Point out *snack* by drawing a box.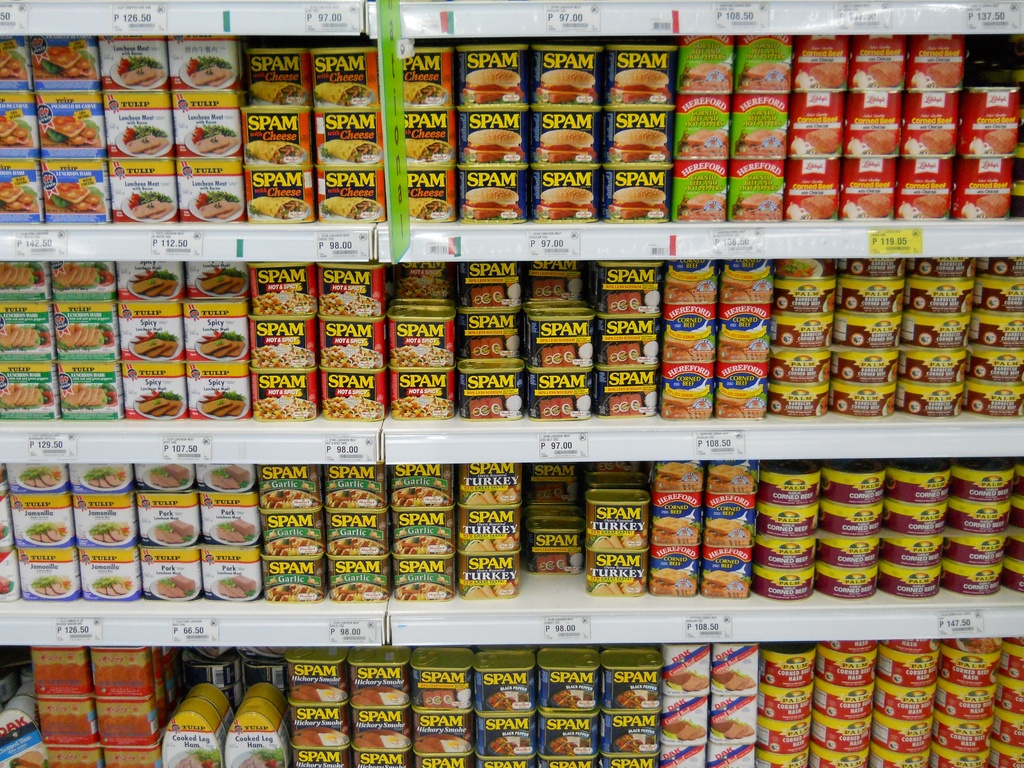
Rect(721, 275, 754, 300).
